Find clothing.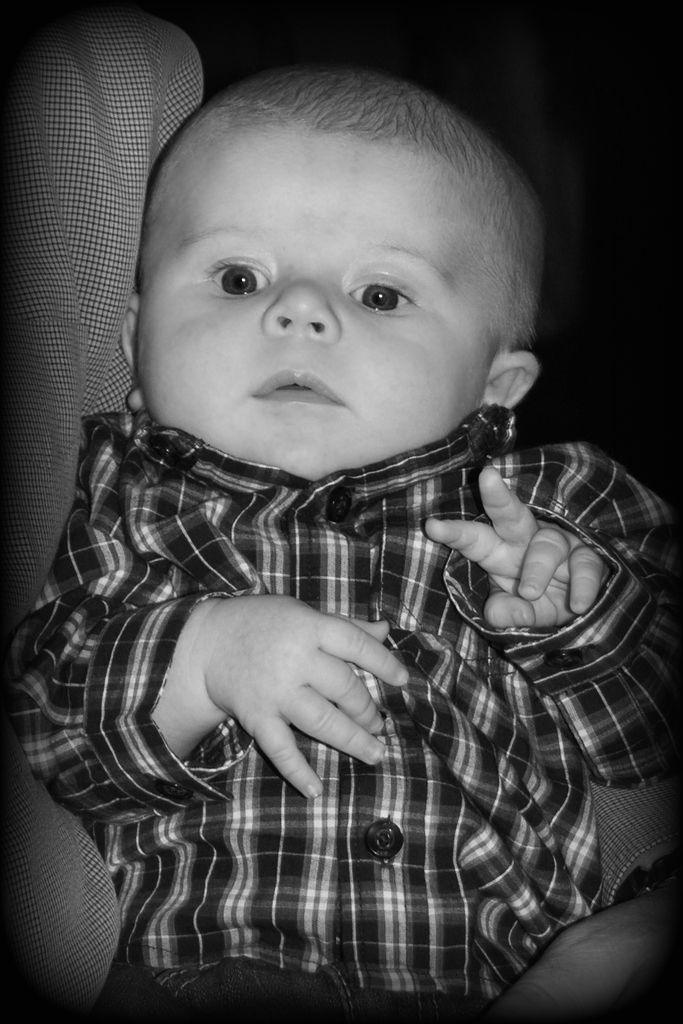
<bbox>20, 277, 640, 998</bbox>.
